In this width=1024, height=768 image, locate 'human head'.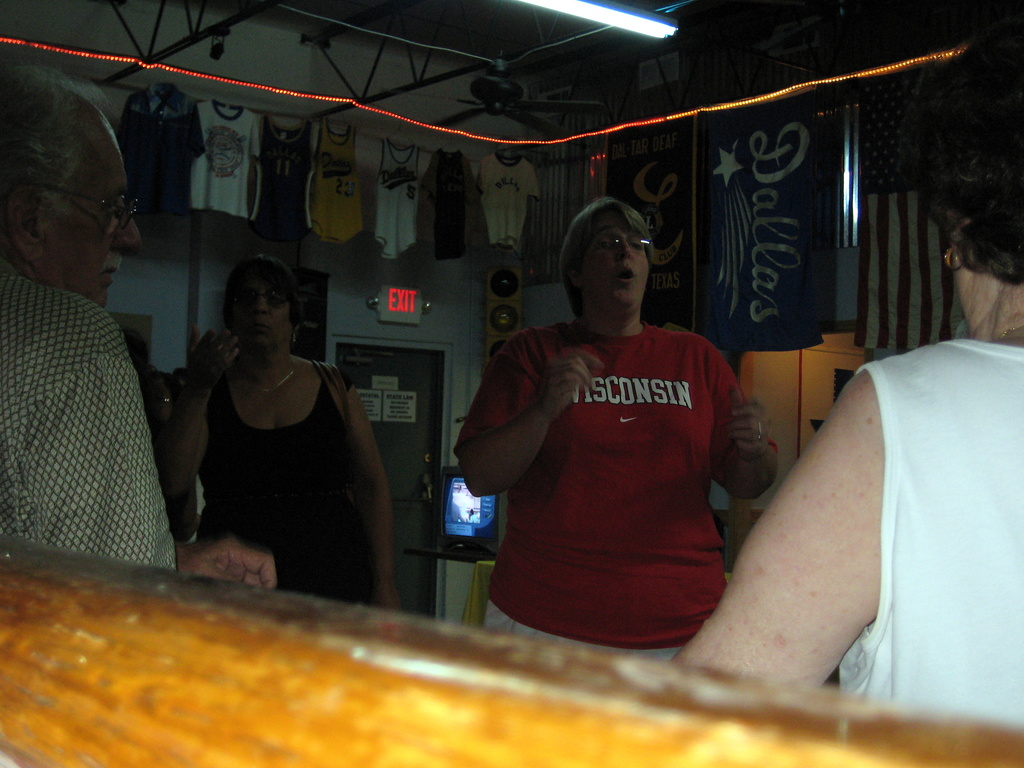
Bounding box: {"left": 218, "top": 253, "right": 297, "bottom": 360}.
